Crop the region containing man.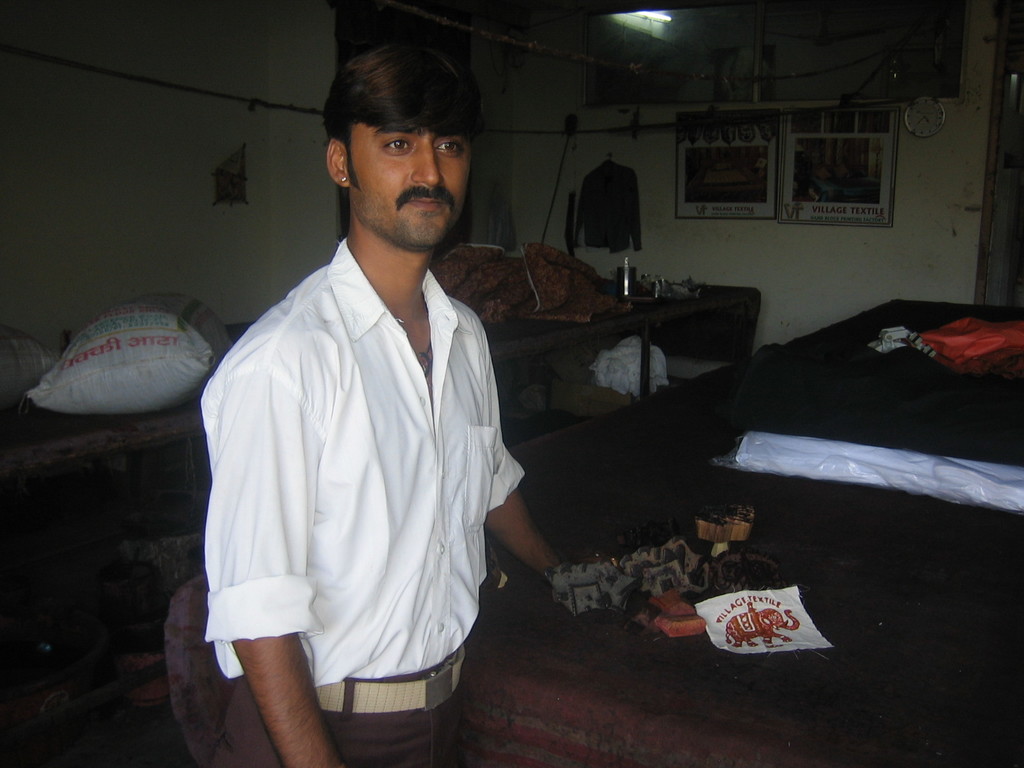
Crop region: <region>200, 24, 535, 761</region>.
